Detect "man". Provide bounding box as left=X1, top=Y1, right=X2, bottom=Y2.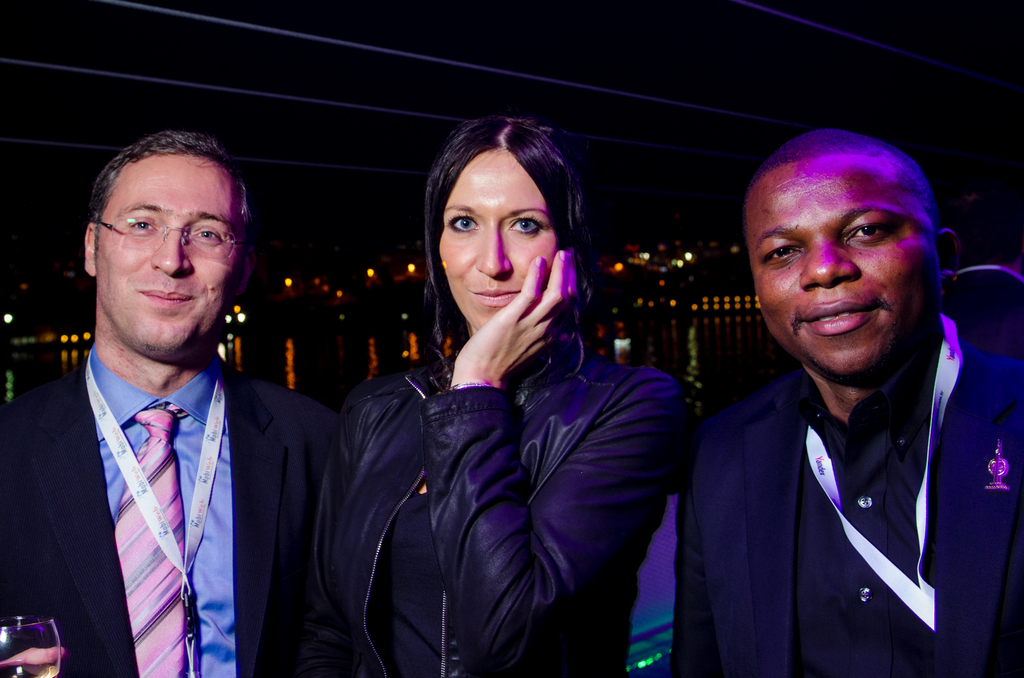
left=676, top=129, right=1023, bottom=677.
